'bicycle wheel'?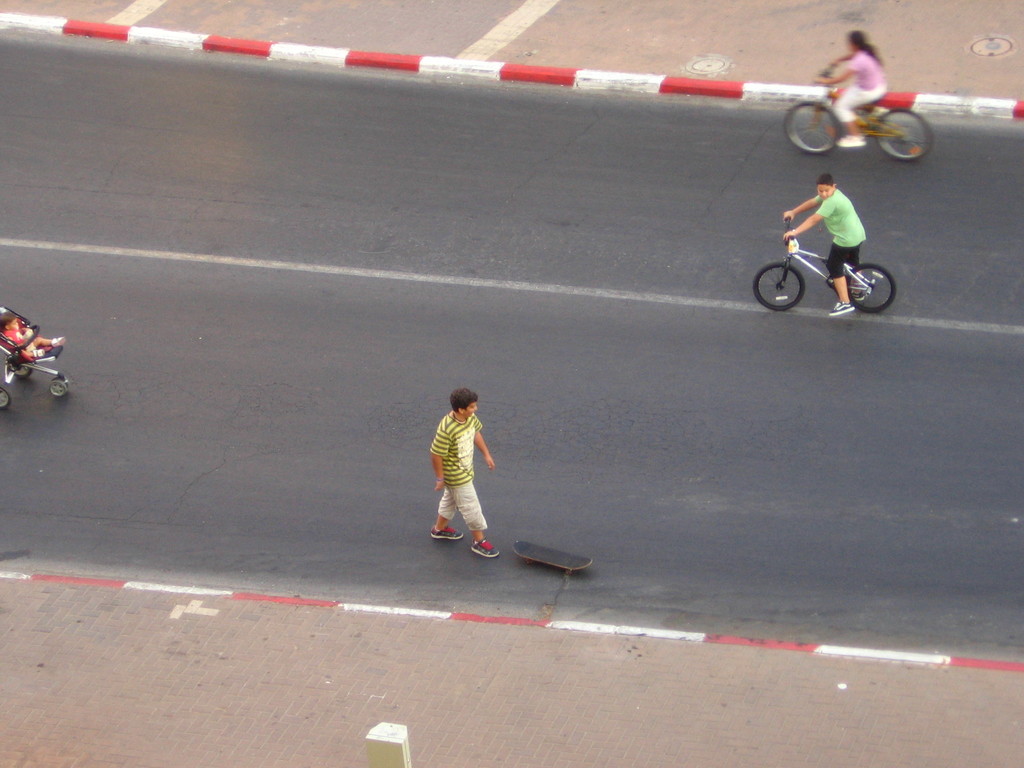
874, 109, 932, 163
